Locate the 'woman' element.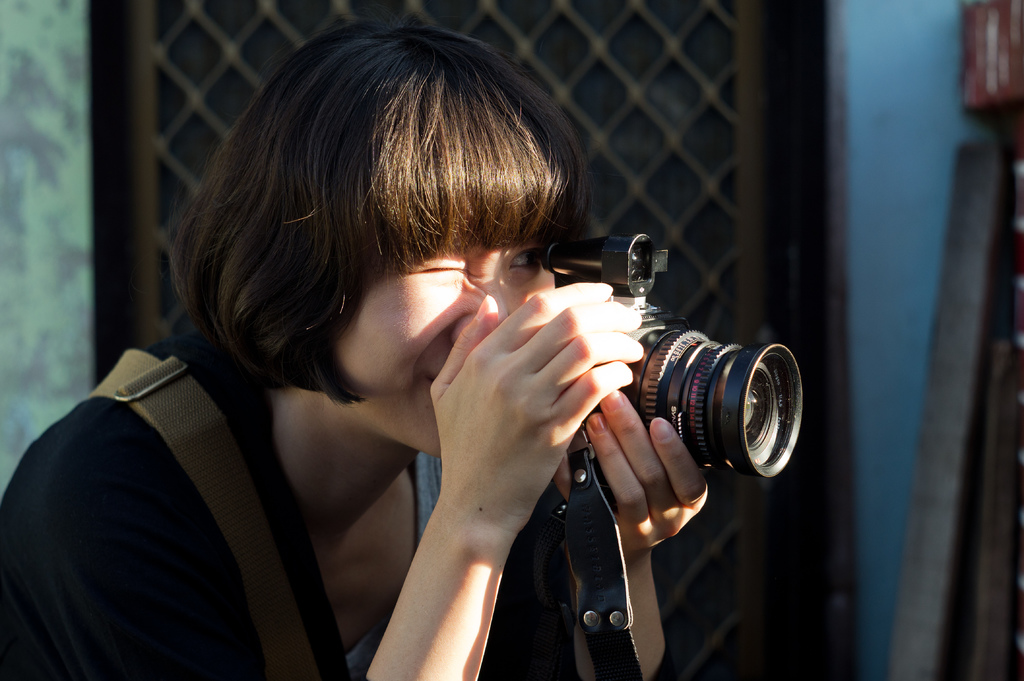
Element bbox: bbox=[0, 29, 736, 680].
